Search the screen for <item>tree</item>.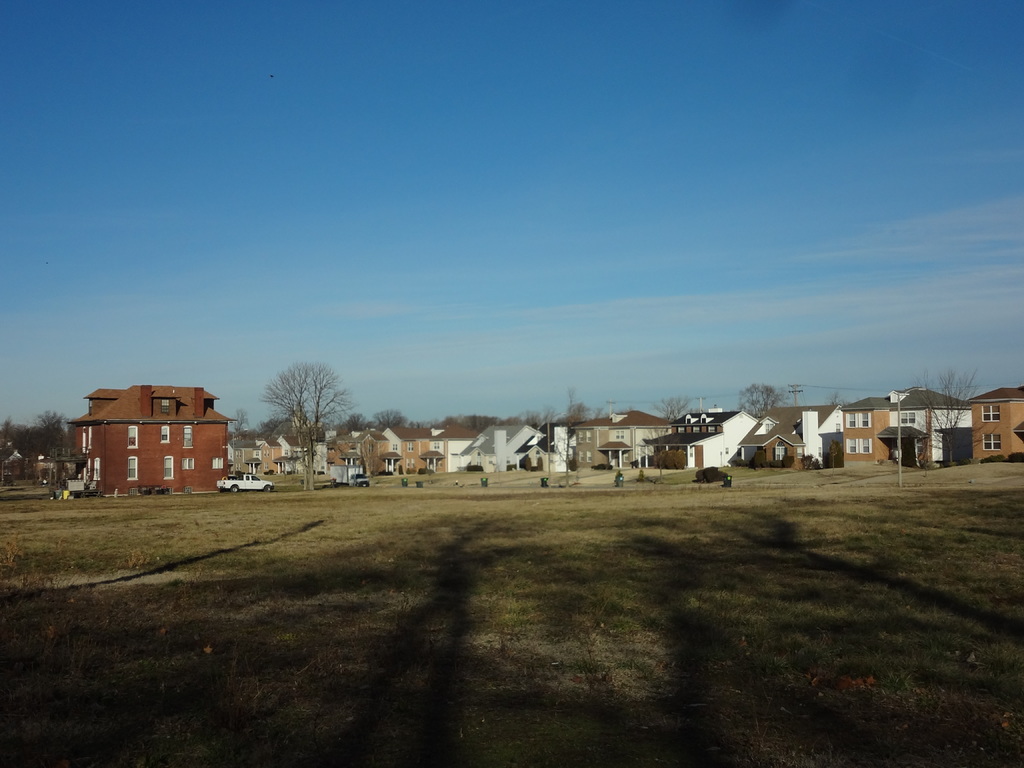
Found at [244, 352, 346, 467].
